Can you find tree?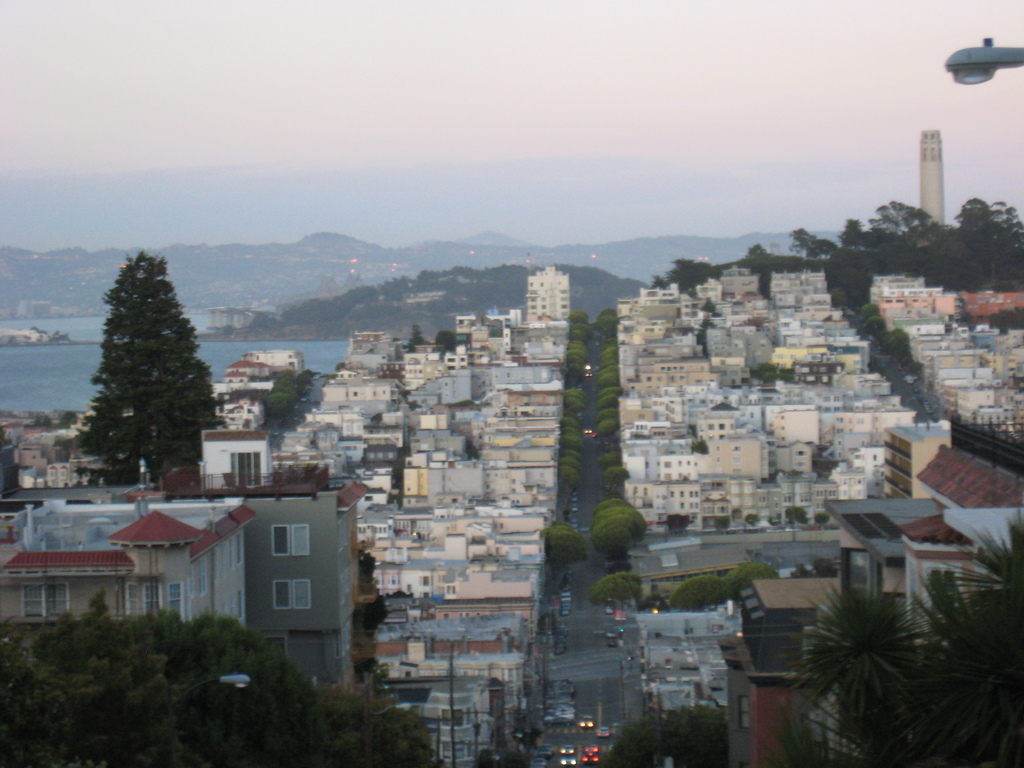
Yes, bounding box: 593, 511, 657, 563.
